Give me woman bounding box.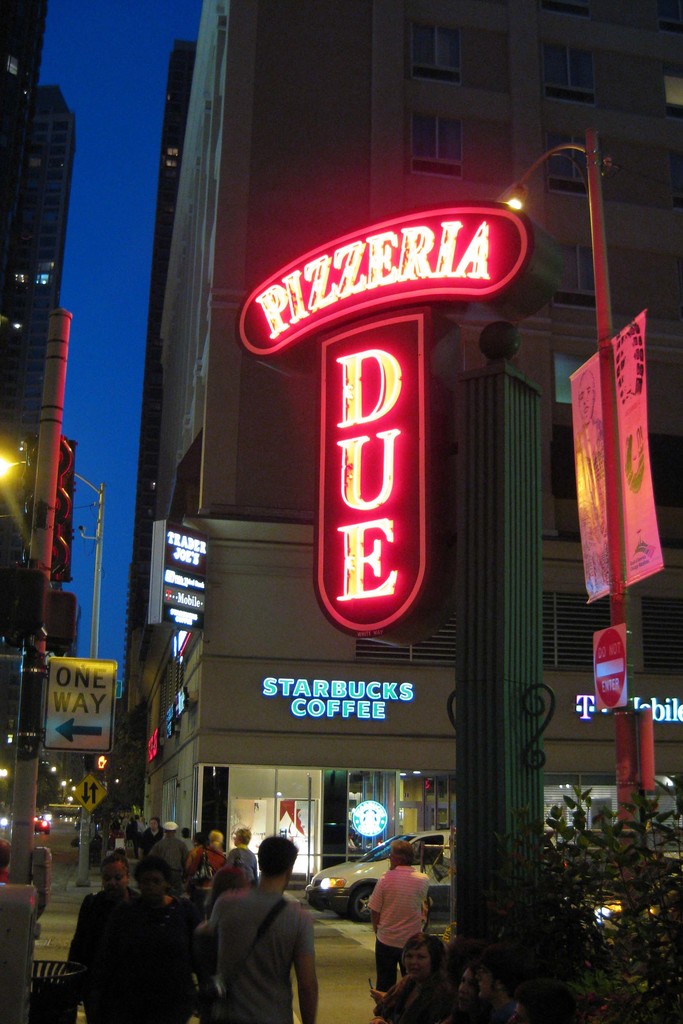
[x1=66, y1=854, x2=141, y2=1023].
